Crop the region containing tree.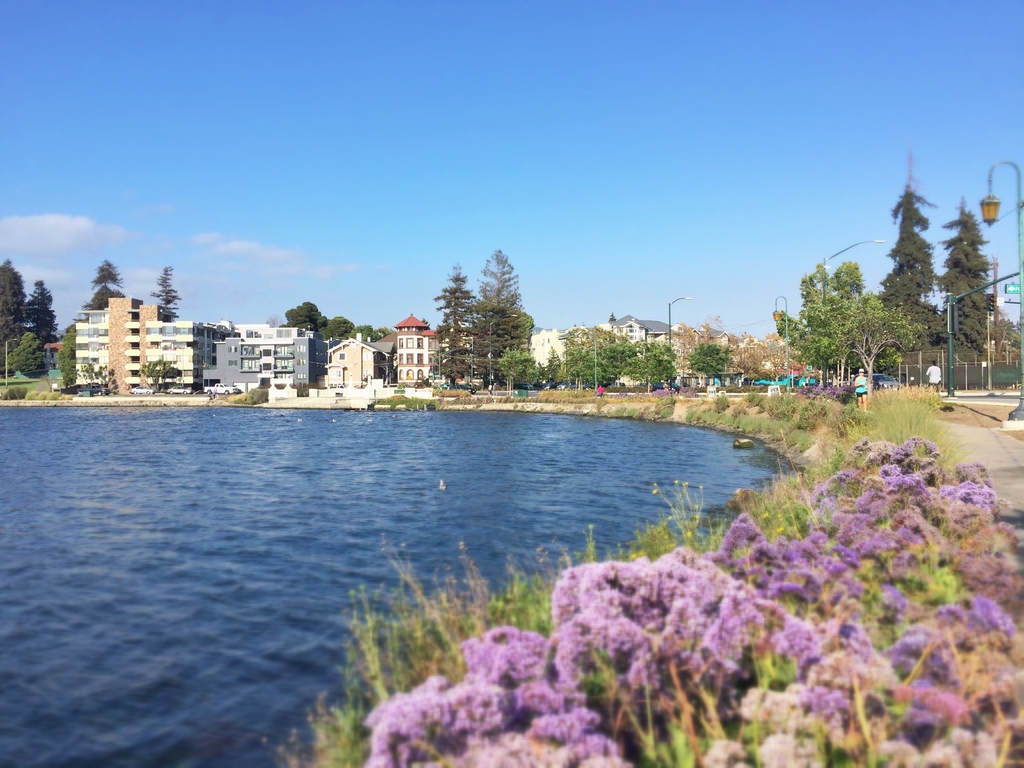
Crop region: <bbox>12, 273, 60, 351</bbox>.
